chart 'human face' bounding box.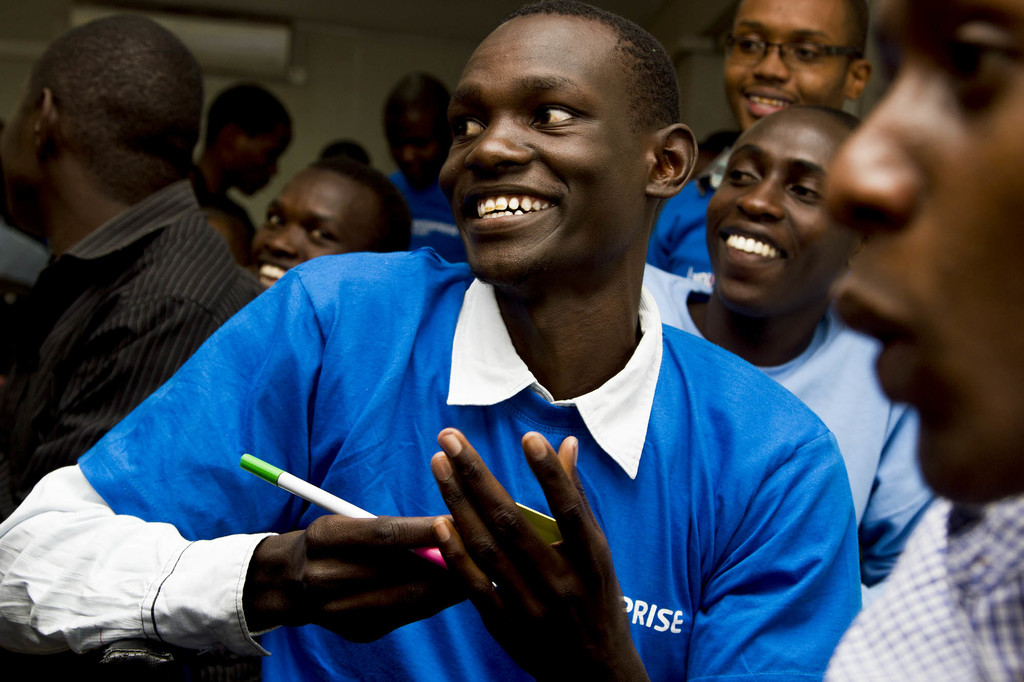
Charted: [252,170,380,289].
